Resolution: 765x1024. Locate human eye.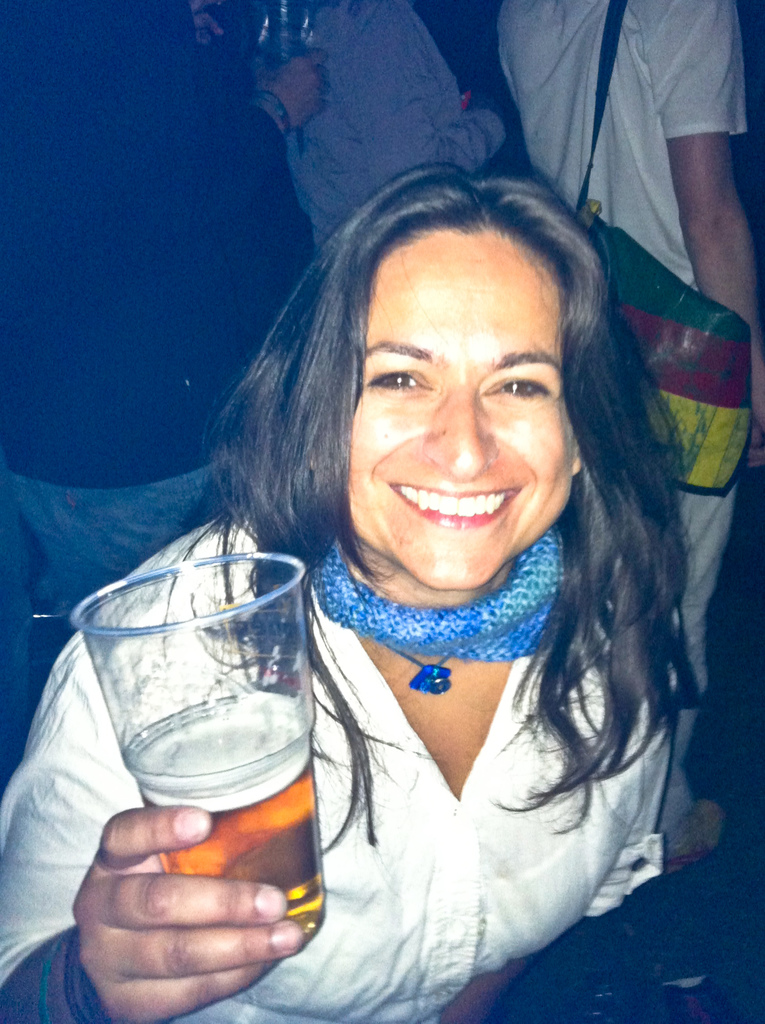
Rect(361, 357, 434, 403).
